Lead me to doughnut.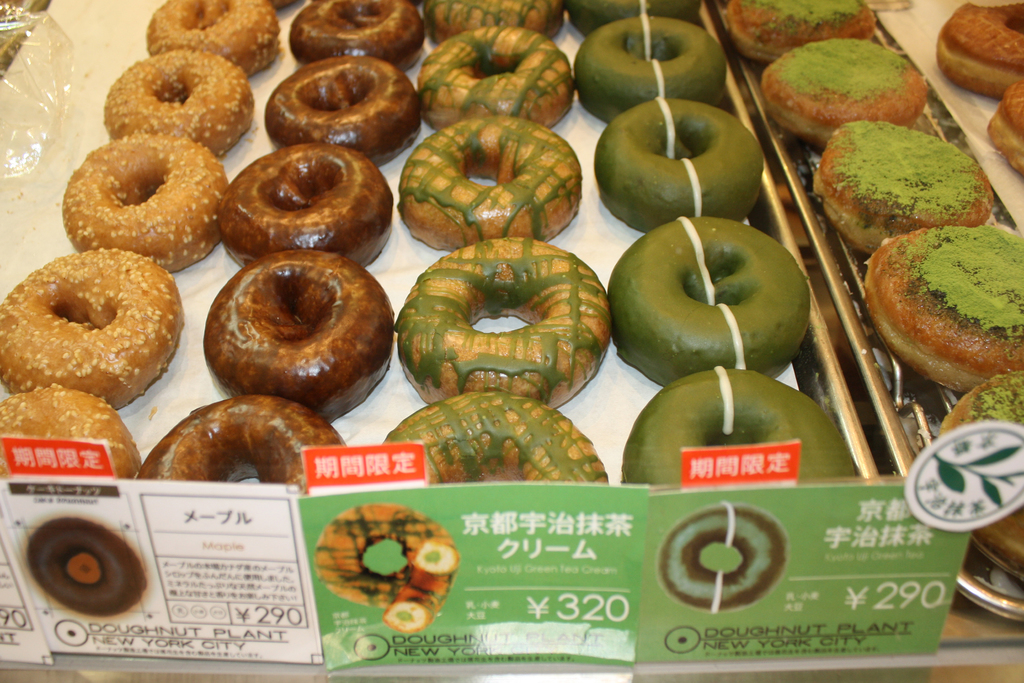
Lead to bbox=(318, 504, 459, 632).
